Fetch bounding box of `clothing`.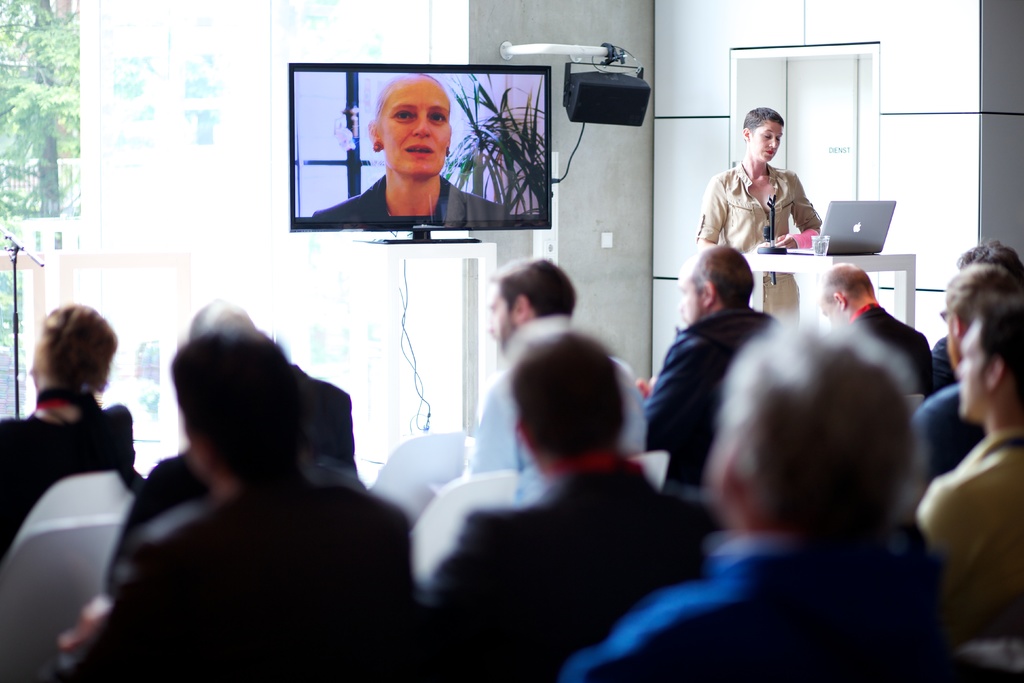
Bbox: bbox=(643, 299, 778, 482).
